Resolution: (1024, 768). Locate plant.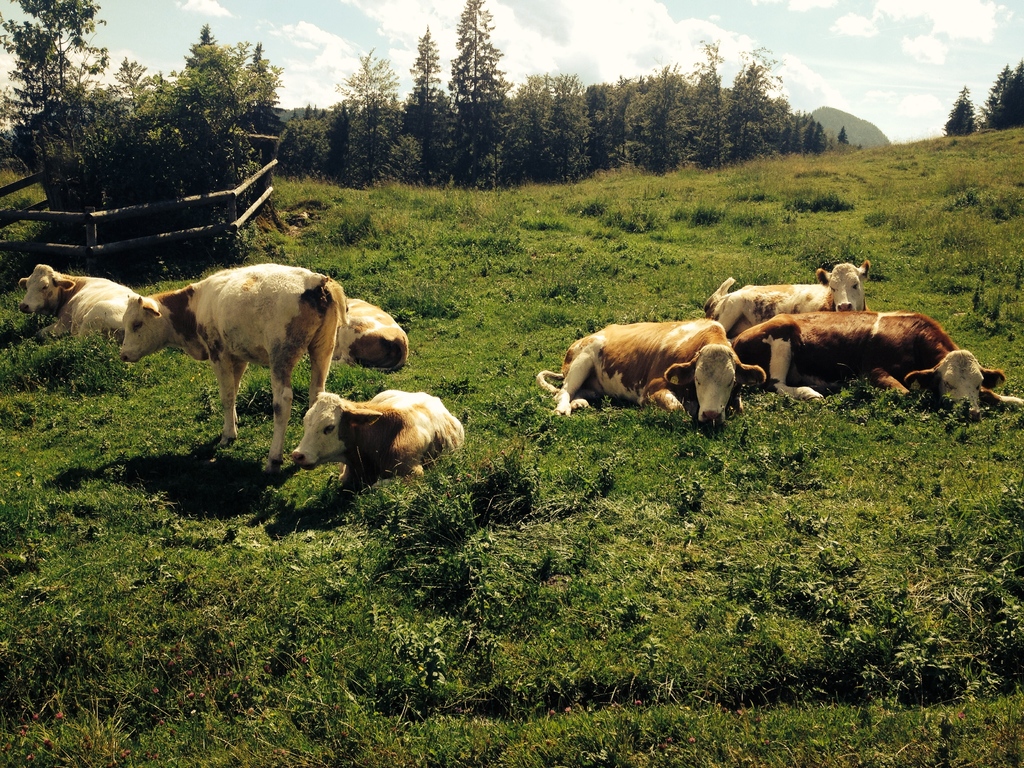
Rect(752, 479, 1023, 714).
